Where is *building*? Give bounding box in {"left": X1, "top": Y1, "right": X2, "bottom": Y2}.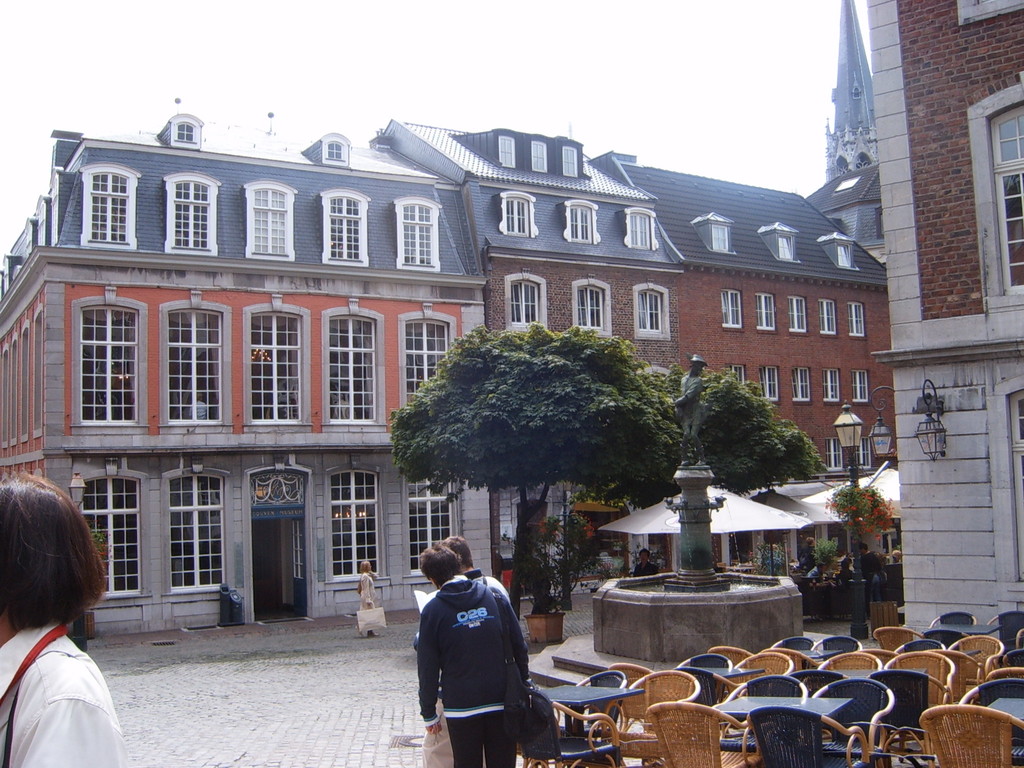
{"left": 874, "top": 2, "right": 1023, "bottom": 644}.
